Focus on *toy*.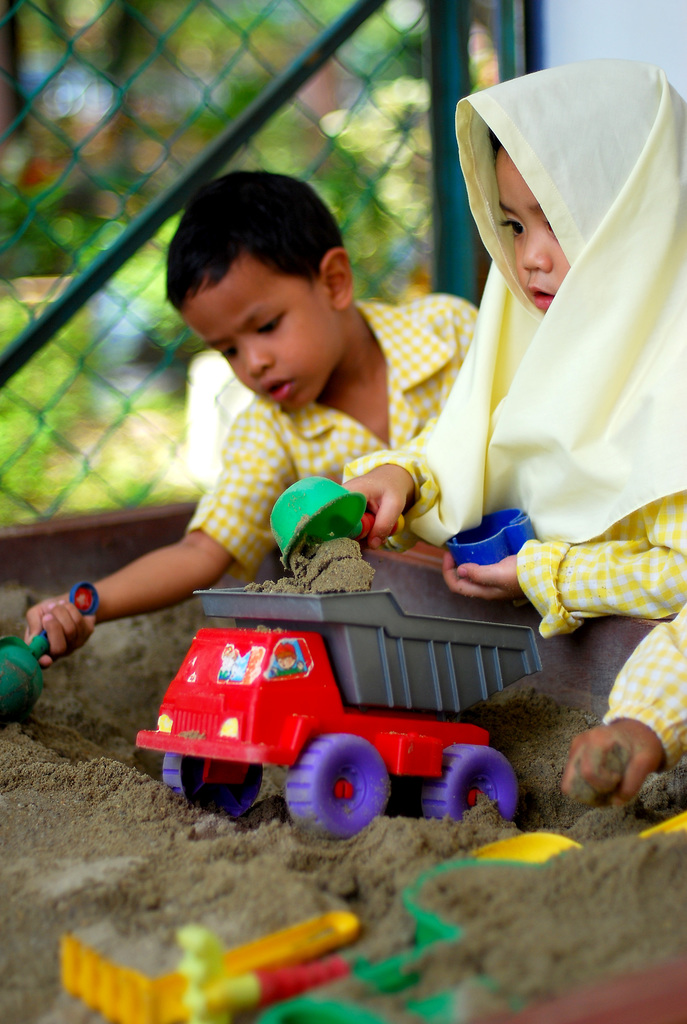
Focused at <region>67, 893, 362, 1012</region>.
